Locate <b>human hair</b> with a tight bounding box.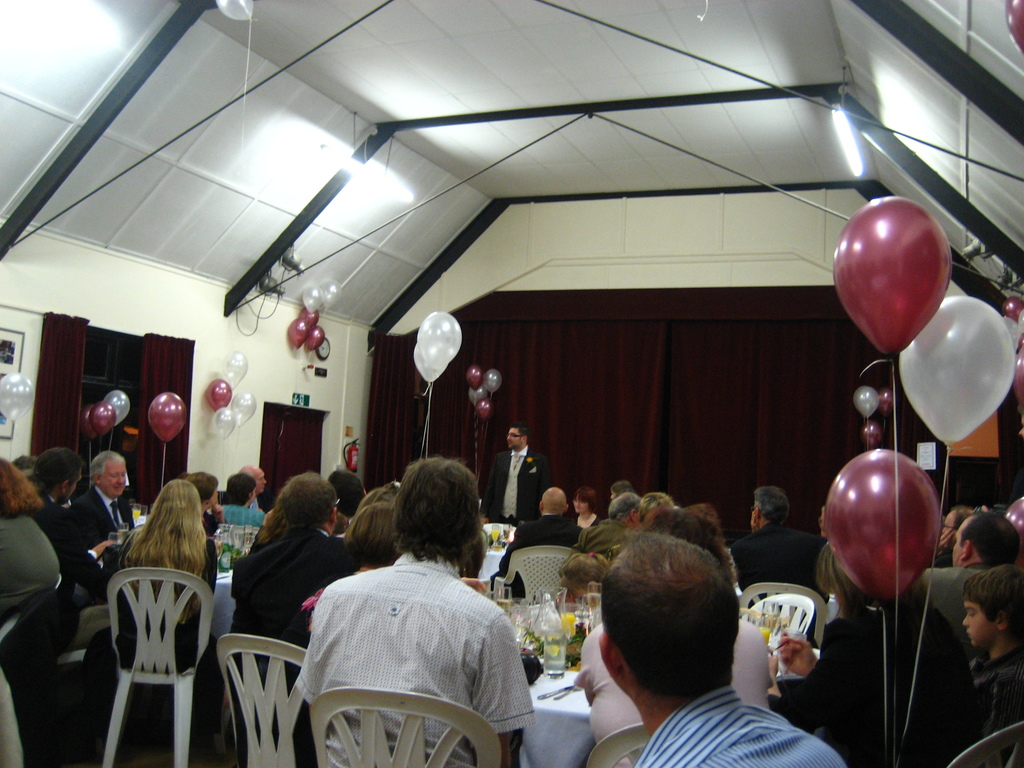
[x1=345, y1=483, x2=403, y2=566].
